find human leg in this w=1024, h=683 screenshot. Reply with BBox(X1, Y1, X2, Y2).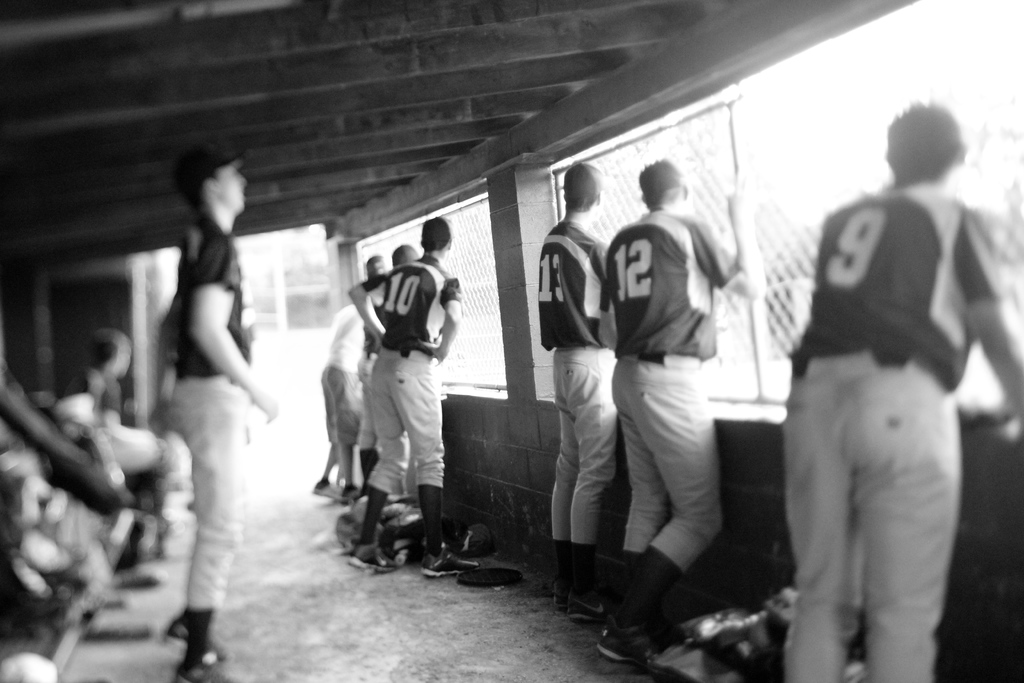
BBox(856, 355, 964, 682).
